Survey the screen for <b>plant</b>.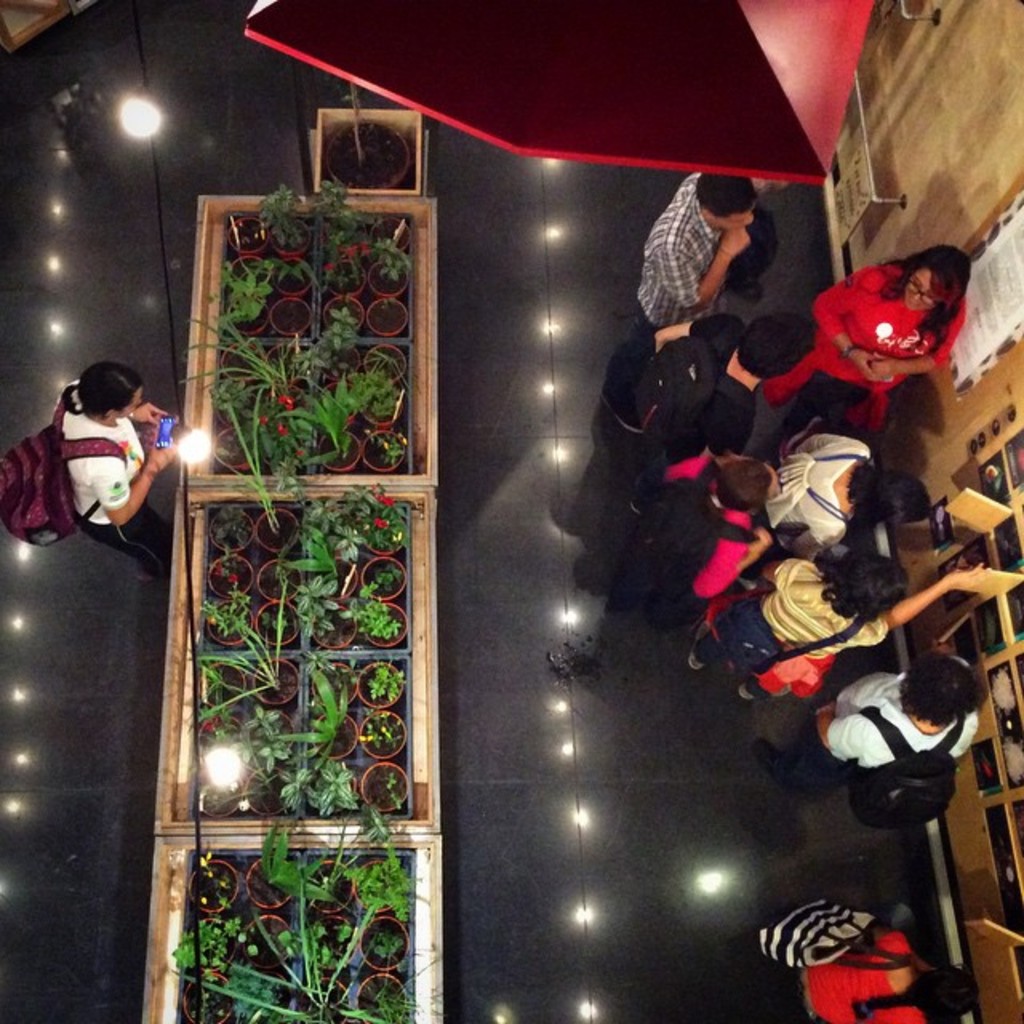
Survey found: <bbox>203, 254, 259, 338</bbox>.
